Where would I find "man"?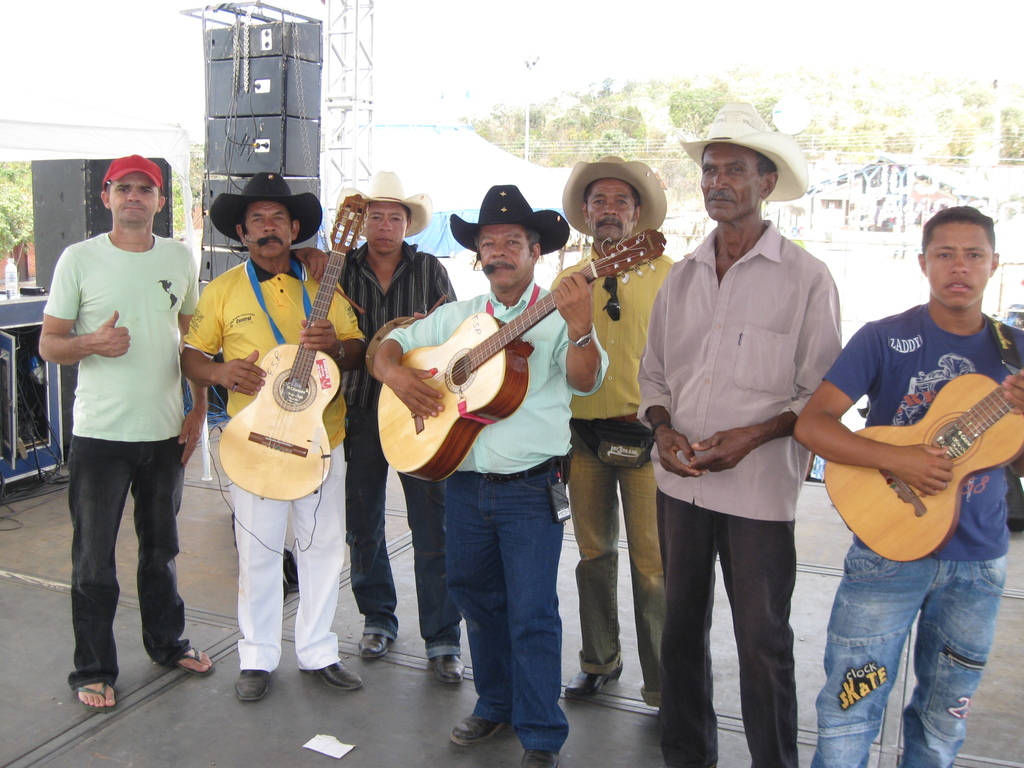
At bbox(292, 168, 459, 688).
